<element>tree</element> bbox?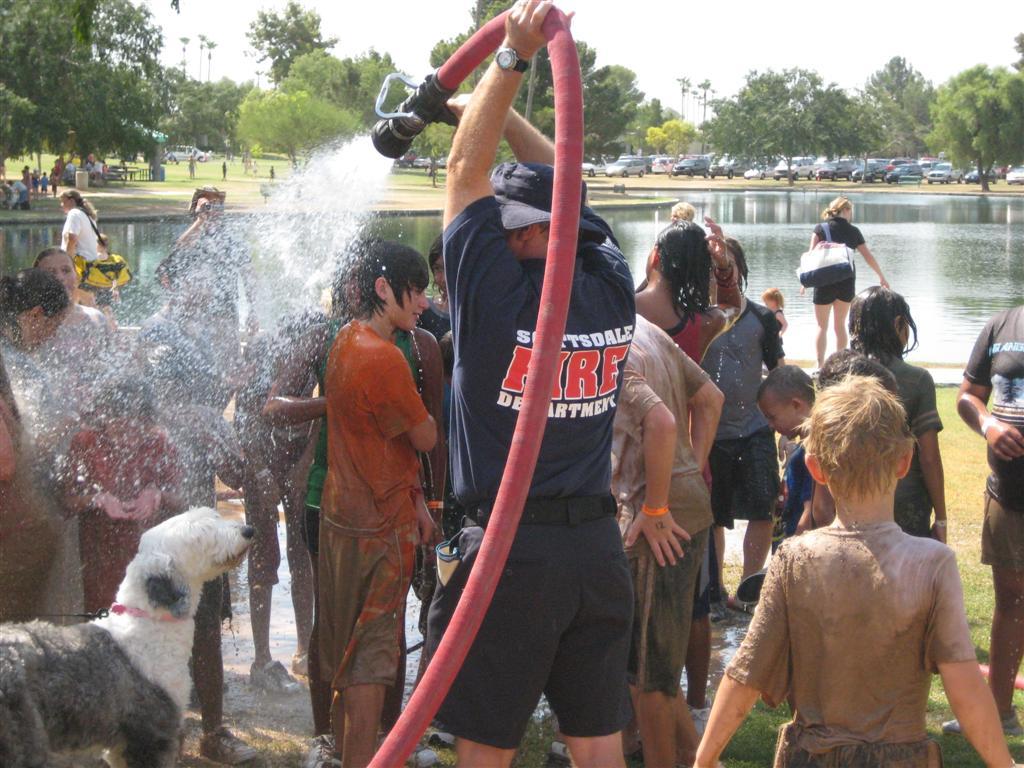
left=941, top=55, right=1014, bottom=165
